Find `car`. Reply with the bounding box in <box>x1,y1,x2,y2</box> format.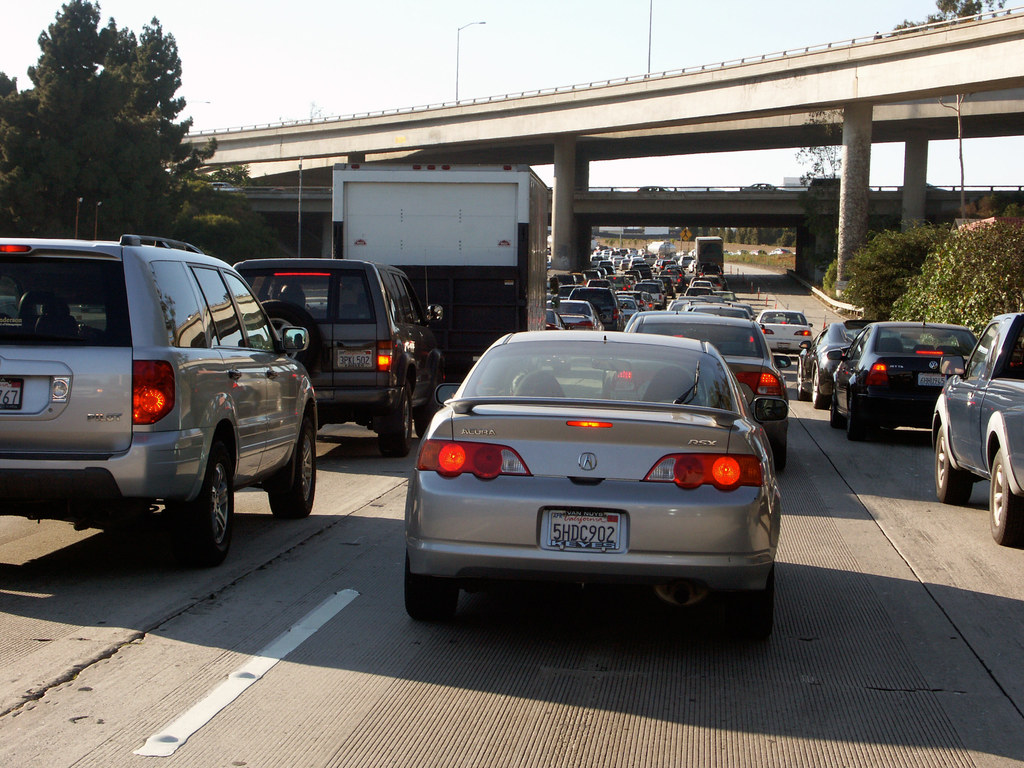
<box>550,294,602,330</box>.
